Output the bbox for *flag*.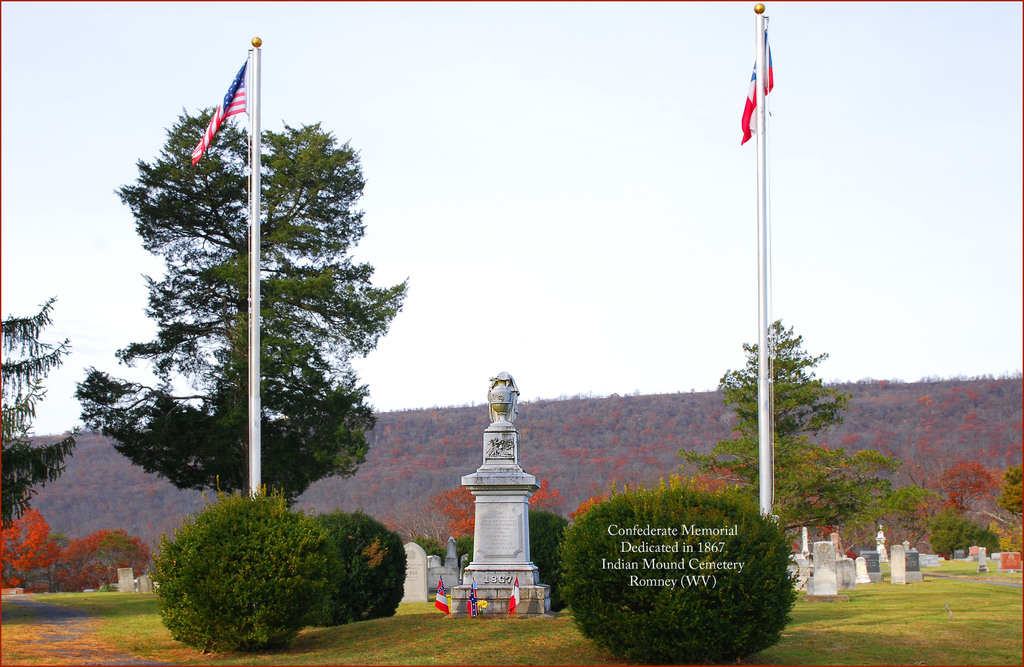
bbox(739, 19, 793, 151).
